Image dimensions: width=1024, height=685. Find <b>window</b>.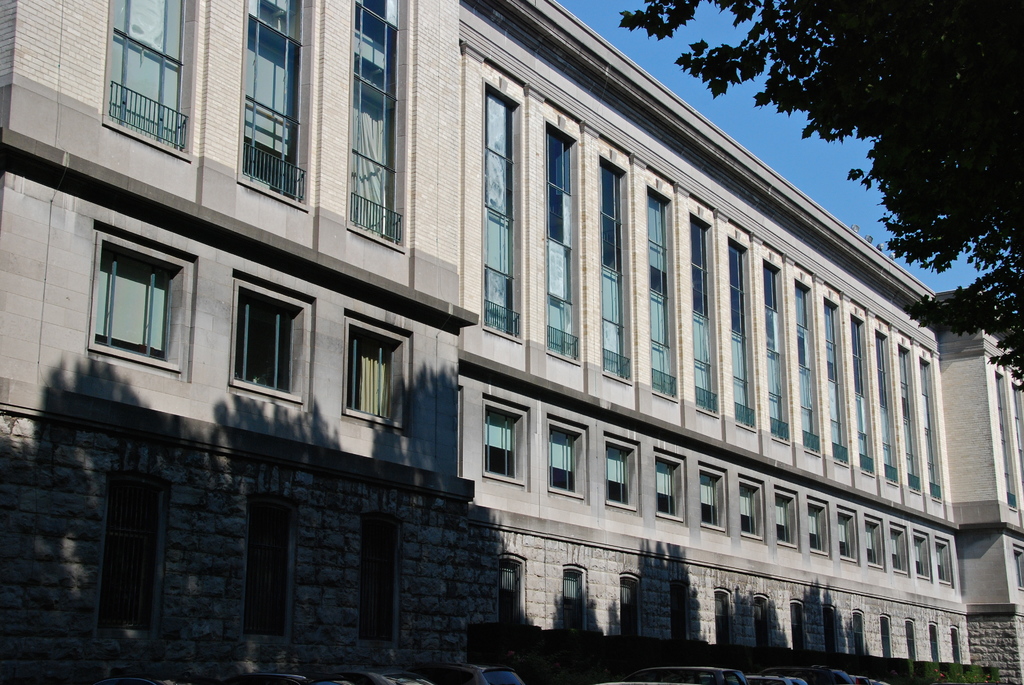
[x1=798, y1=286, x2=814, y2=450].
